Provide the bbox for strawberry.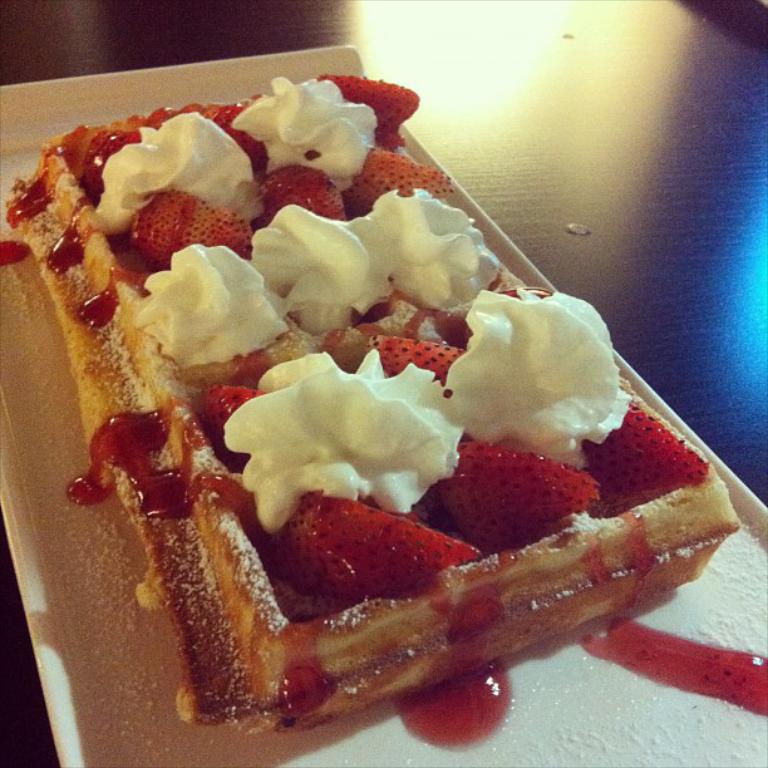
[x1=201, y1=383, x2=269, y2=437].
